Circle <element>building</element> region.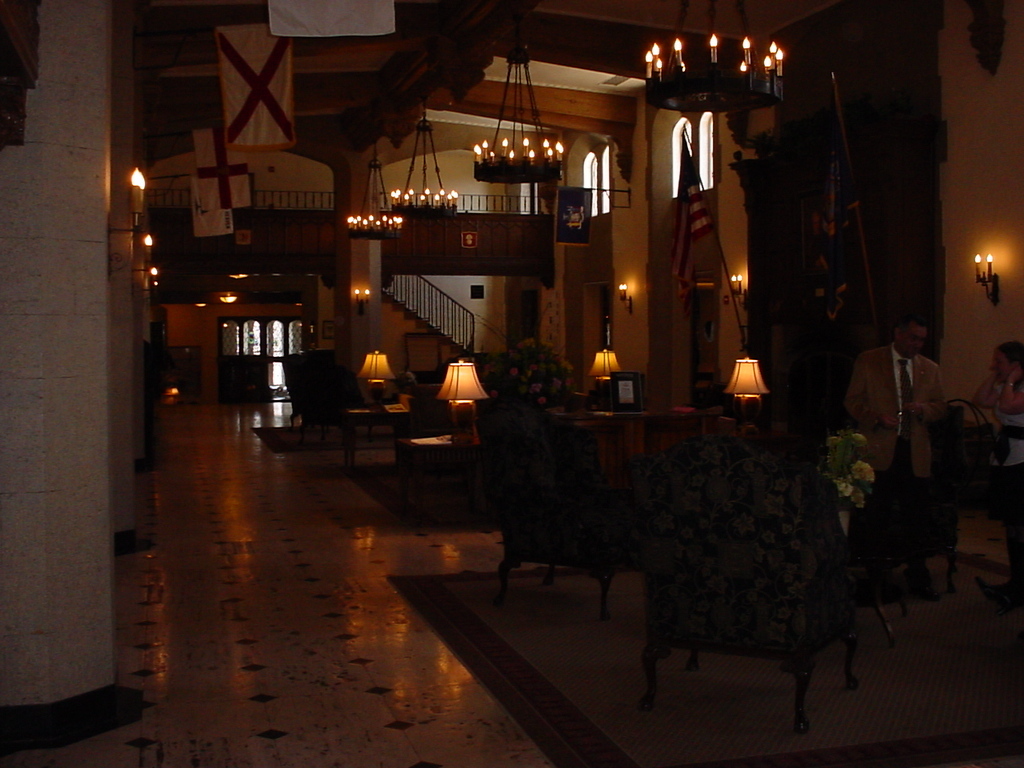
Region: 0, 0, 1023, 767.
